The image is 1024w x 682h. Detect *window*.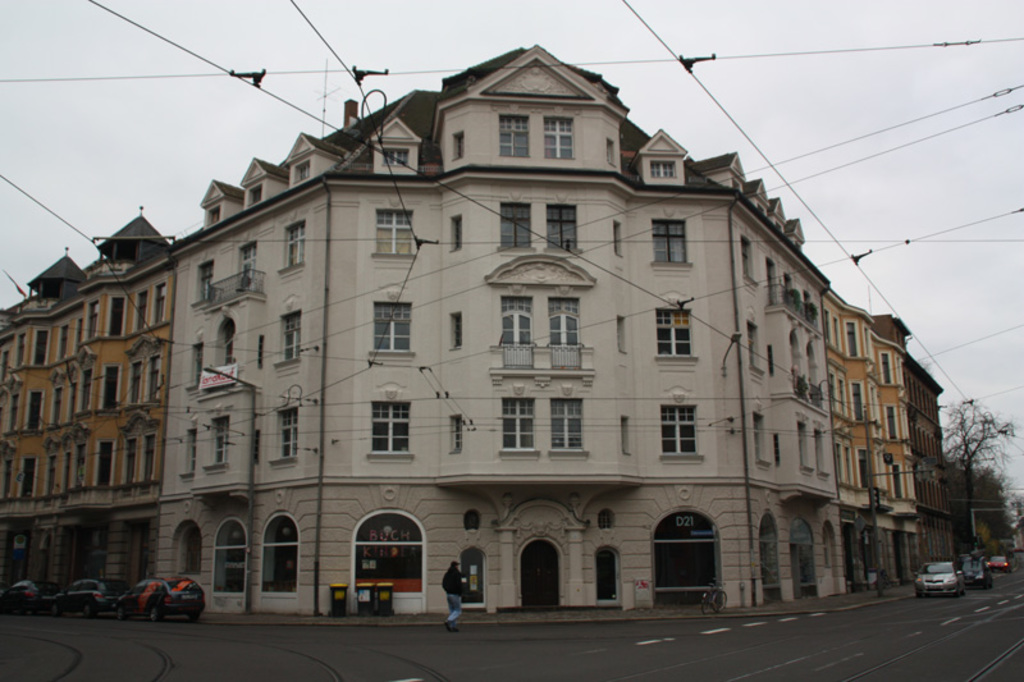
Detection: Rect(658, 402, 703, 458).
